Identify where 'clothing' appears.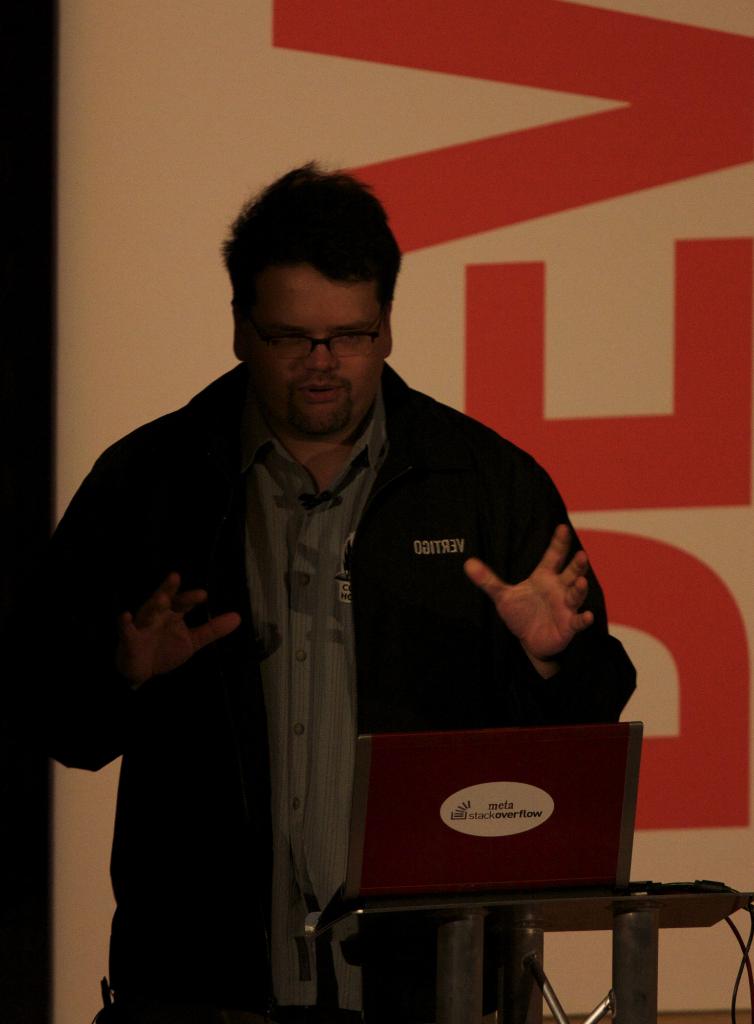
Appears at 70:281:605:1000.
